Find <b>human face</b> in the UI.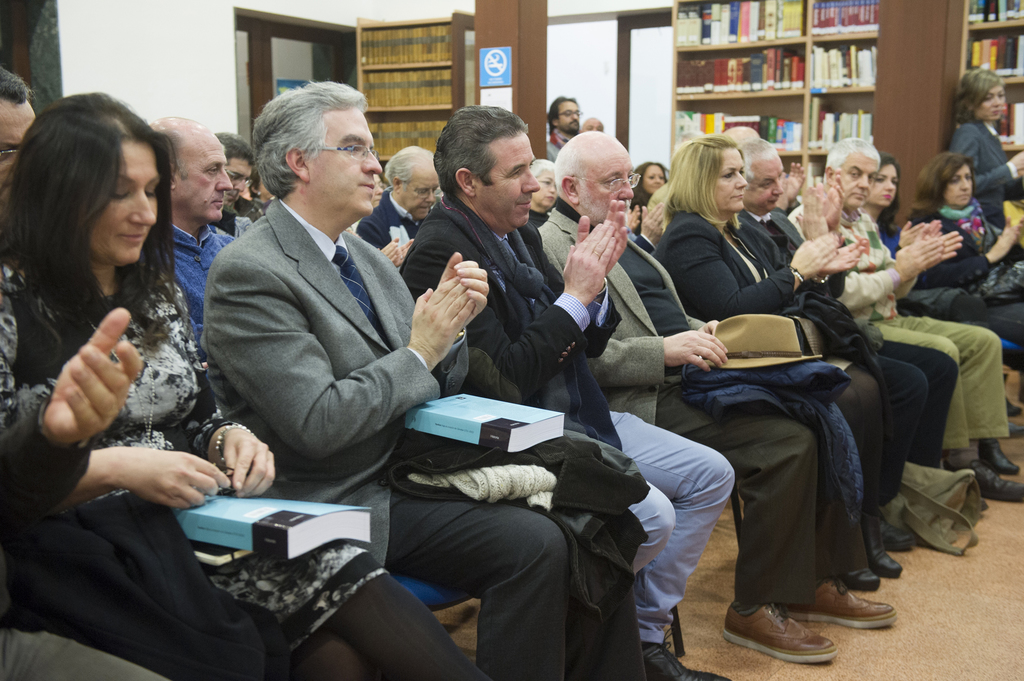
UI element at (left=225, top=153, right=250, bottom=211).
